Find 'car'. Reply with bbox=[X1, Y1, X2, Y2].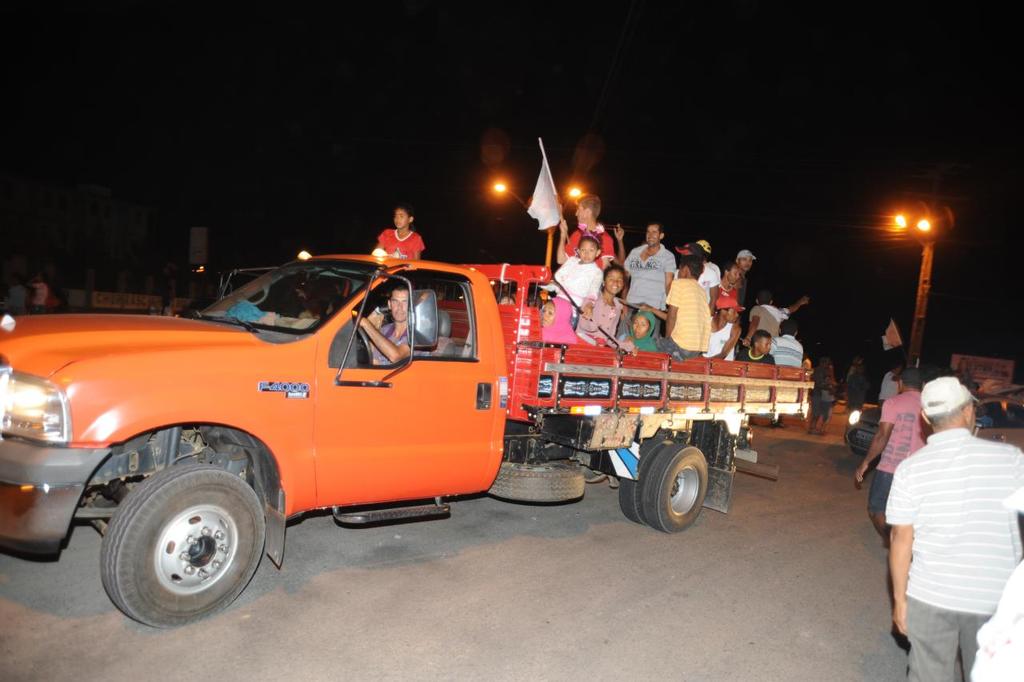
bbox=[846, 398, 1023, 461].
